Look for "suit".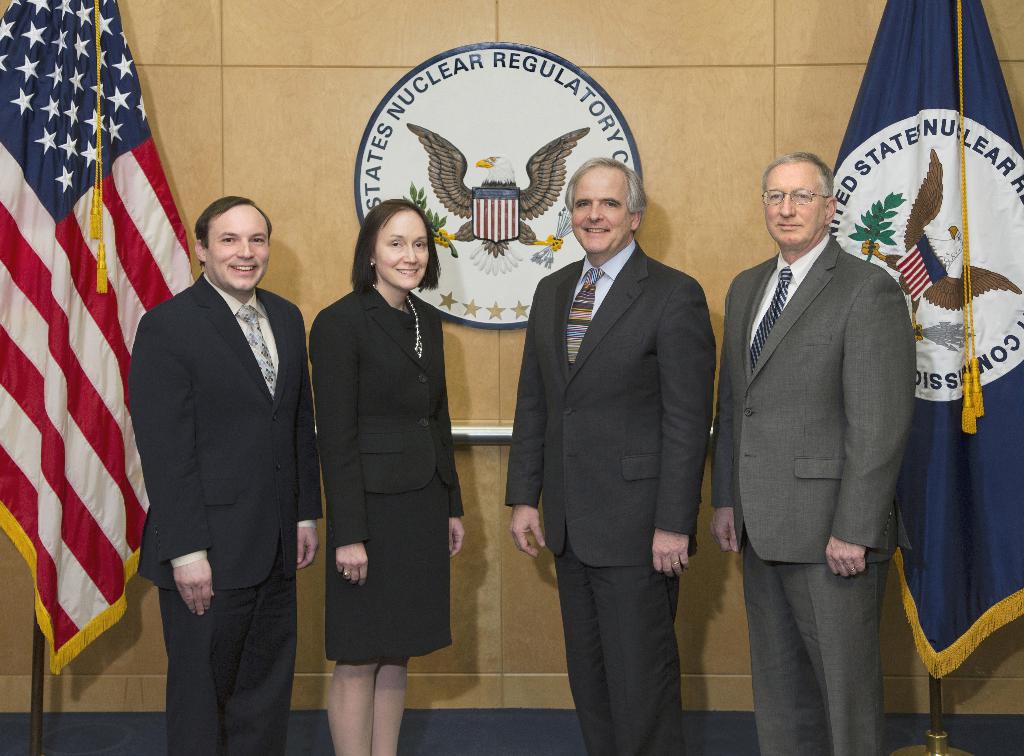
Found: (left=128, top=287, right=313, bottom=755).
